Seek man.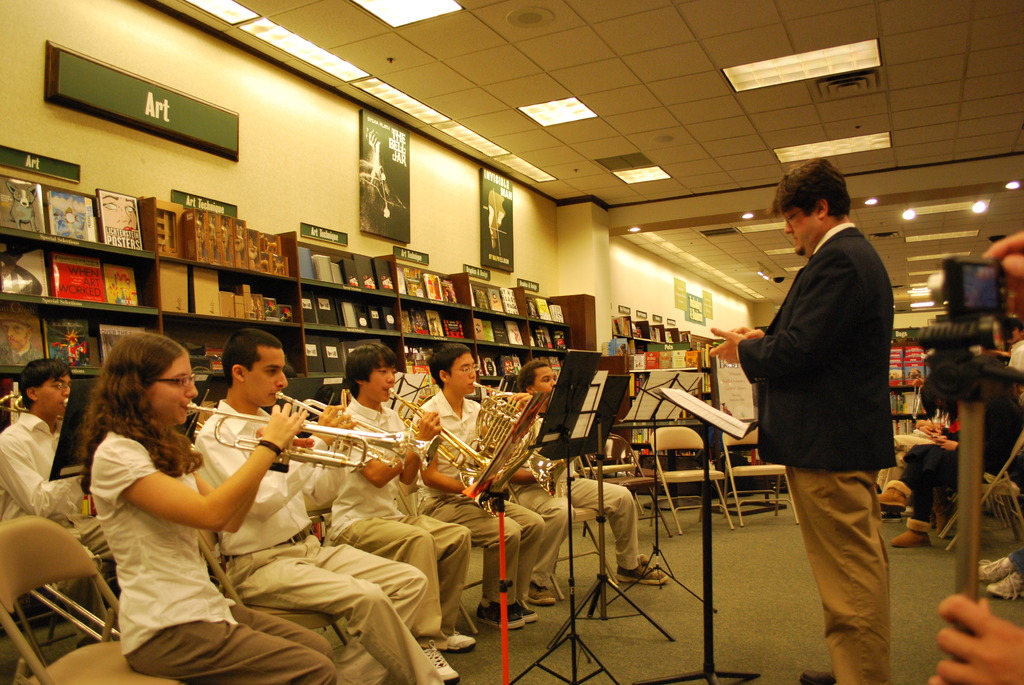
box=[694, 158, 905, 684].
